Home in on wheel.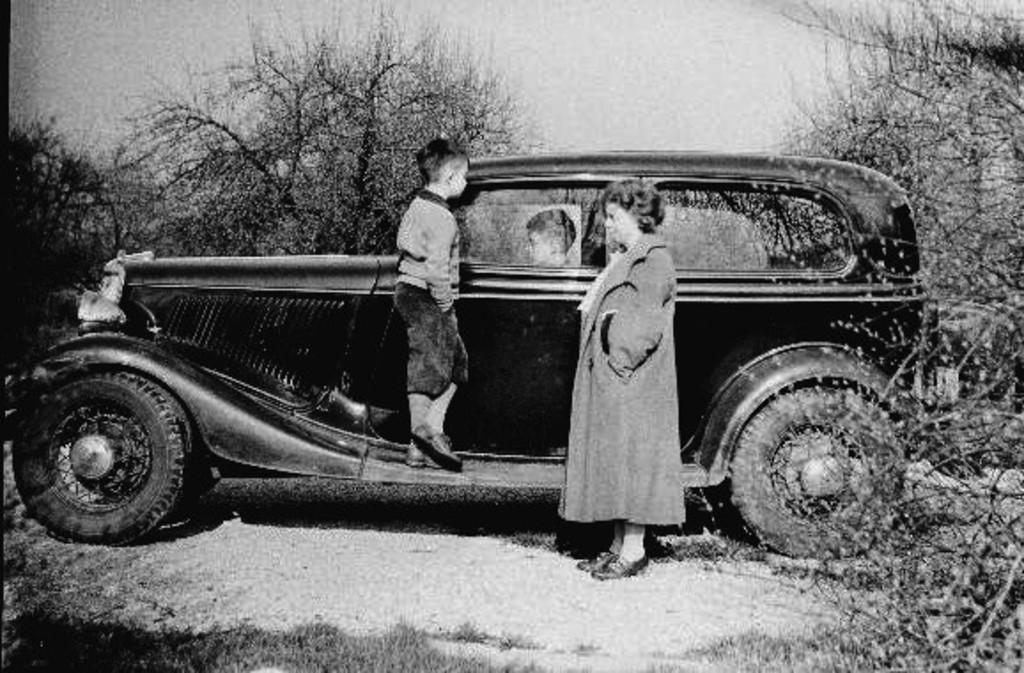
Homed in at bbox(739, 374, 889, 551).
